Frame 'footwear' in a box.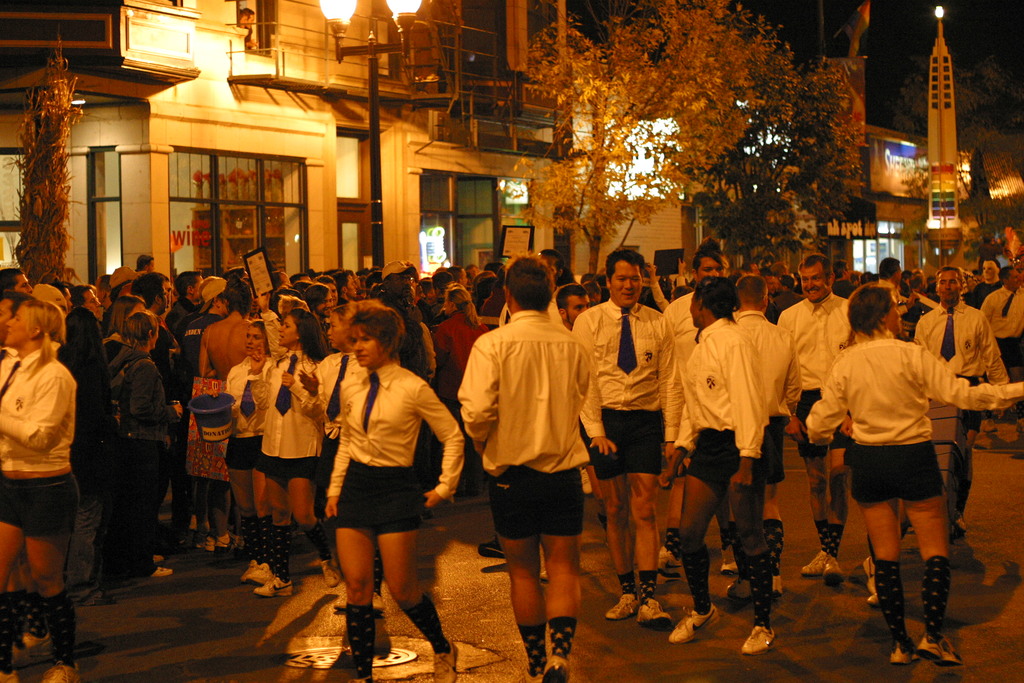
region(768, 571, 783, 597).
